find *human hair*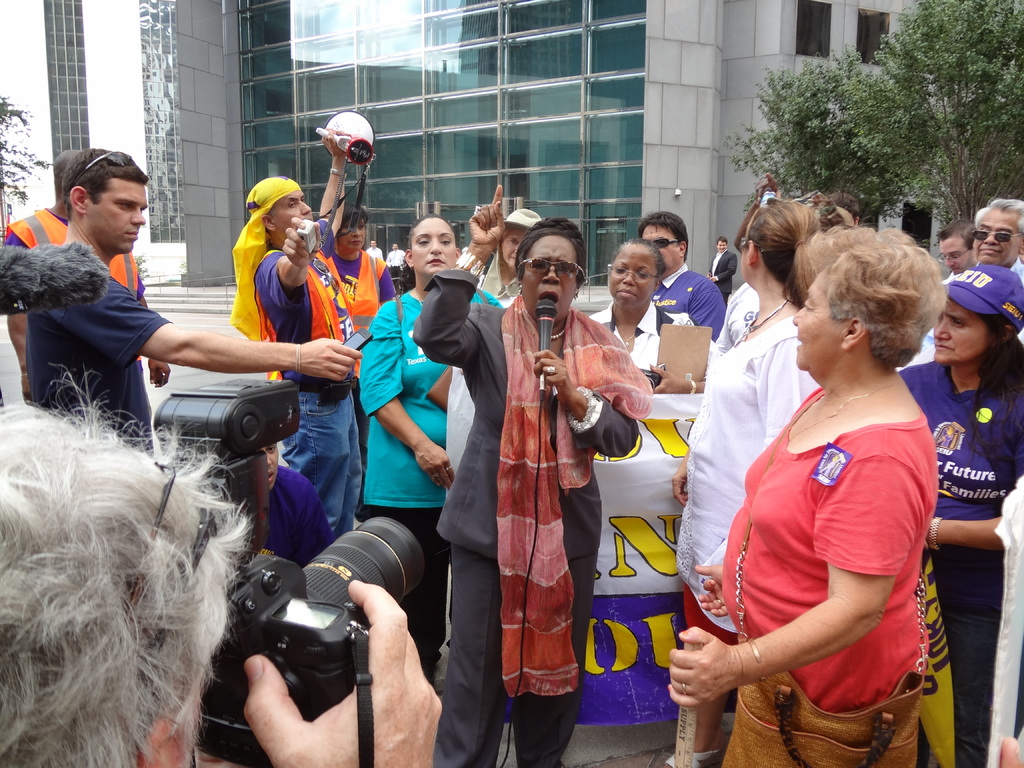
select_region(935, 218, 977, 252)
